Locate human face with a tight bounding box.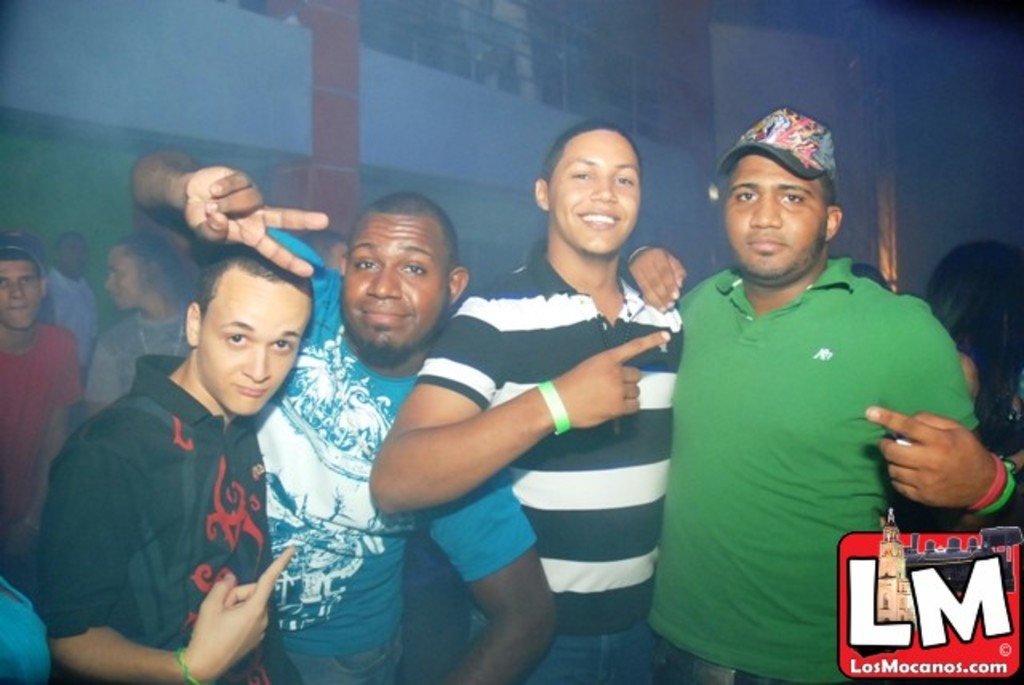
<region>723, 147, 829, 278</region>.
